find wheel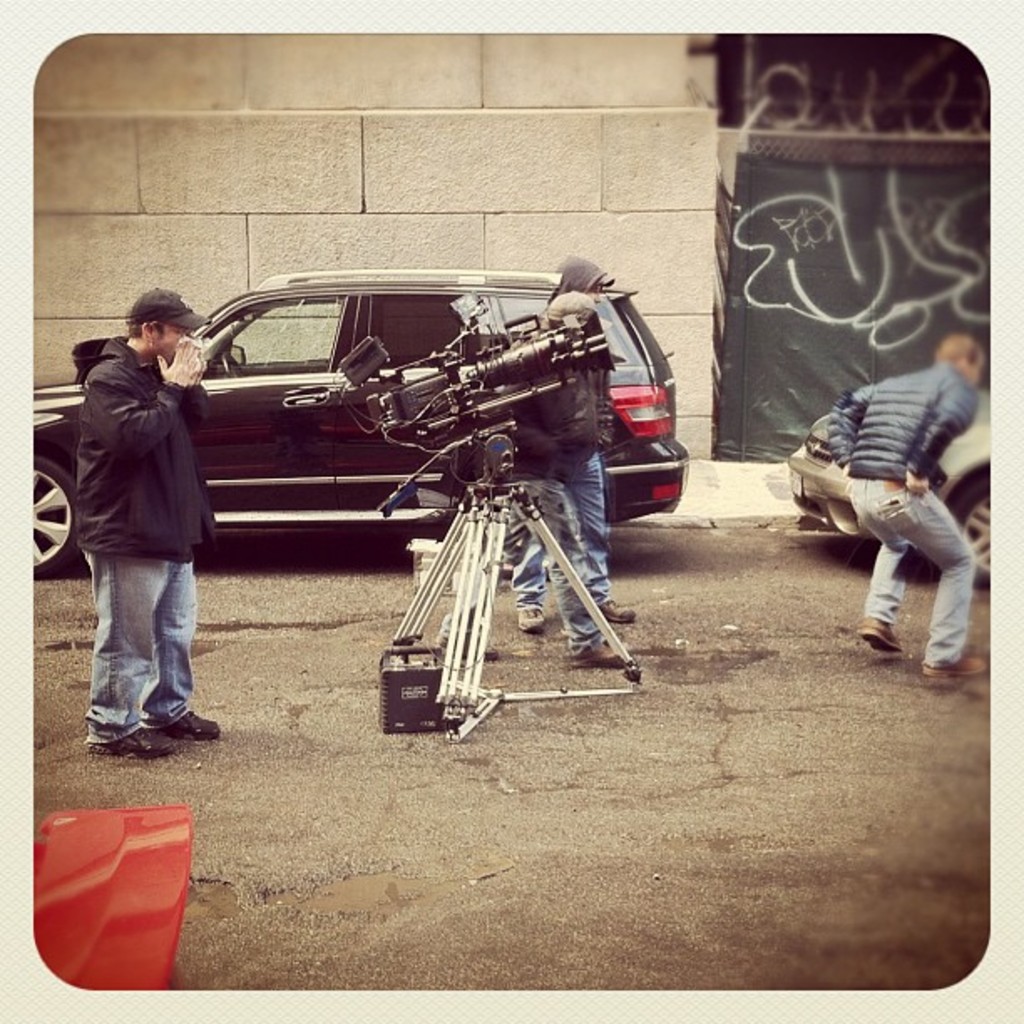
35, 445, 82, 574
